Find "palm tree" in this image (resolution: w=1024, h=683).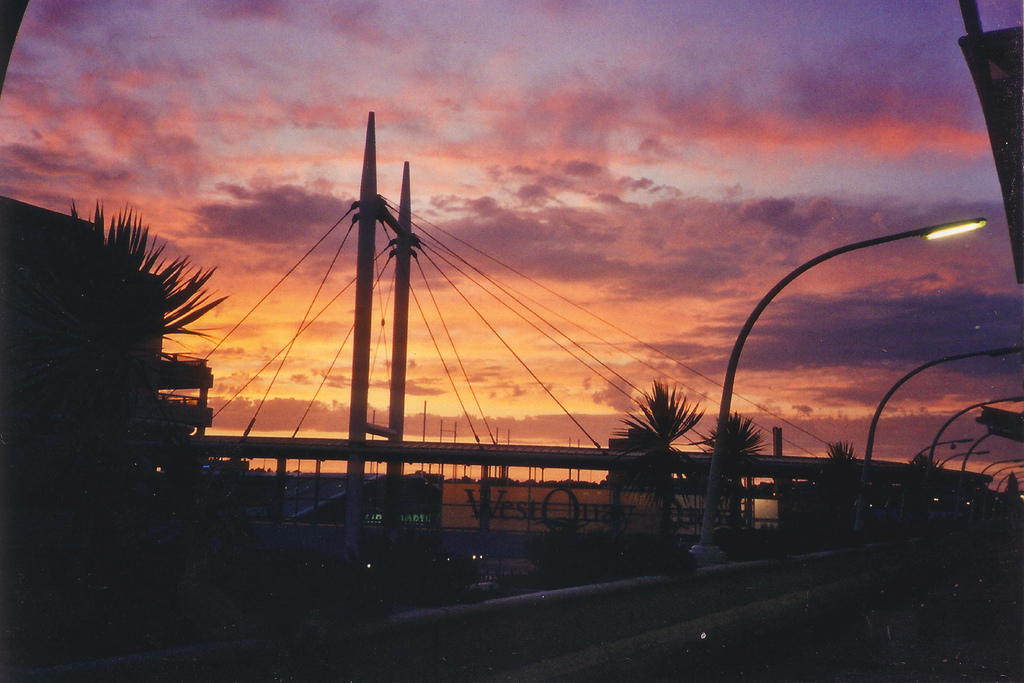
{"x1": 627, "y1": 390, "x2": 710, "y2": 479}.
